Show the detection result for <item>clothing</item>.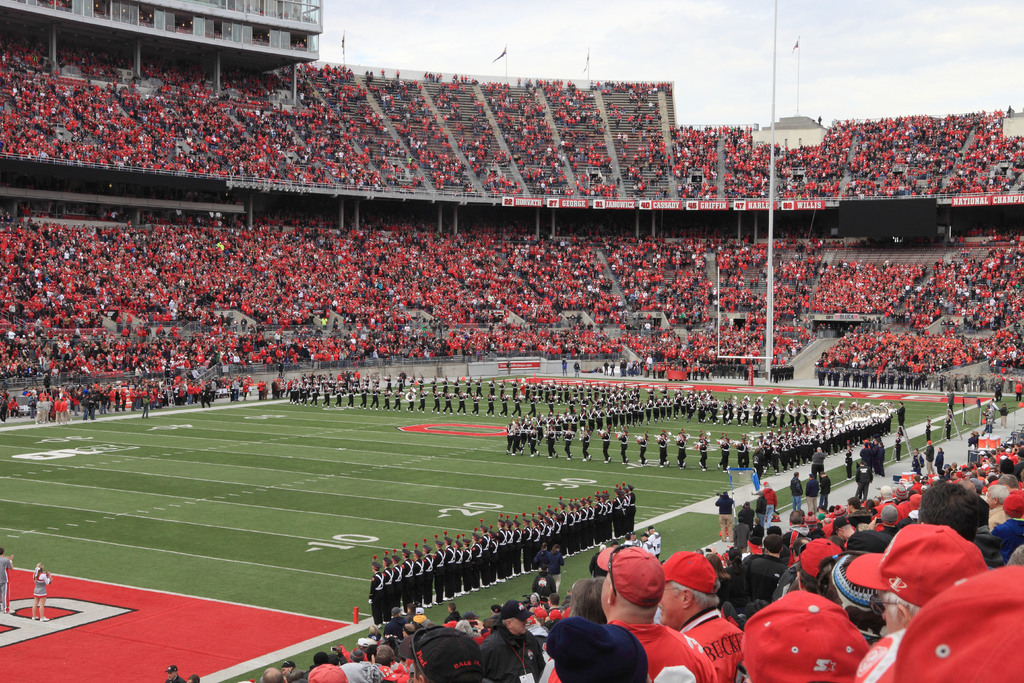
x1=659, y1=439, x2=668, y2=461.
